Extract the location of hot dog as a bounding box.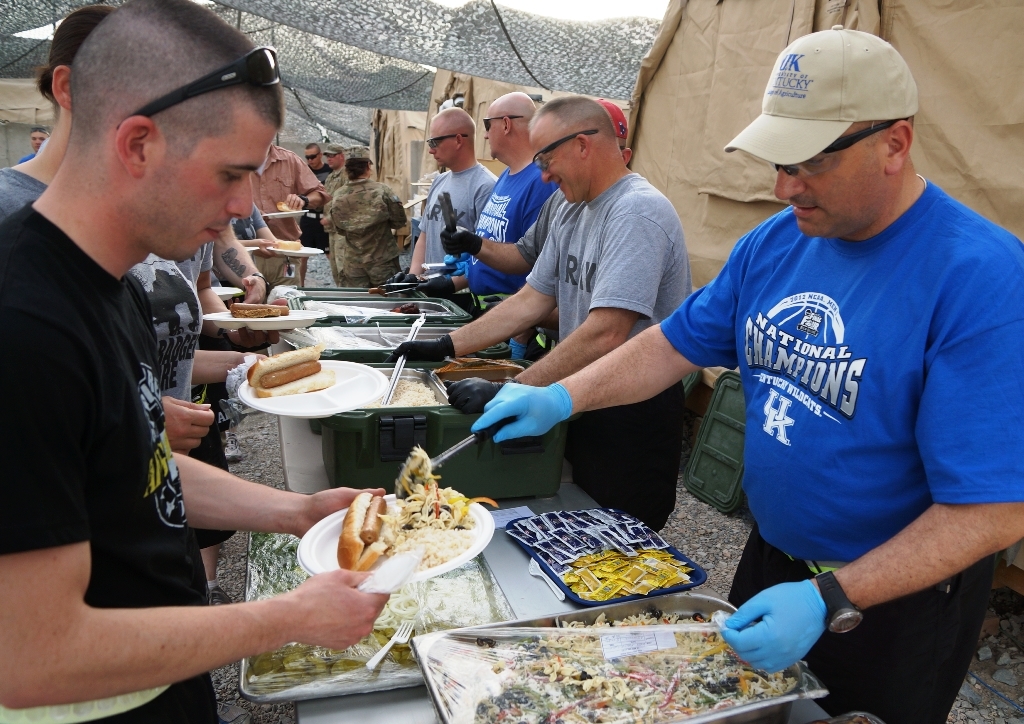
x1=248 y1=346 x2=331 y2=396.
